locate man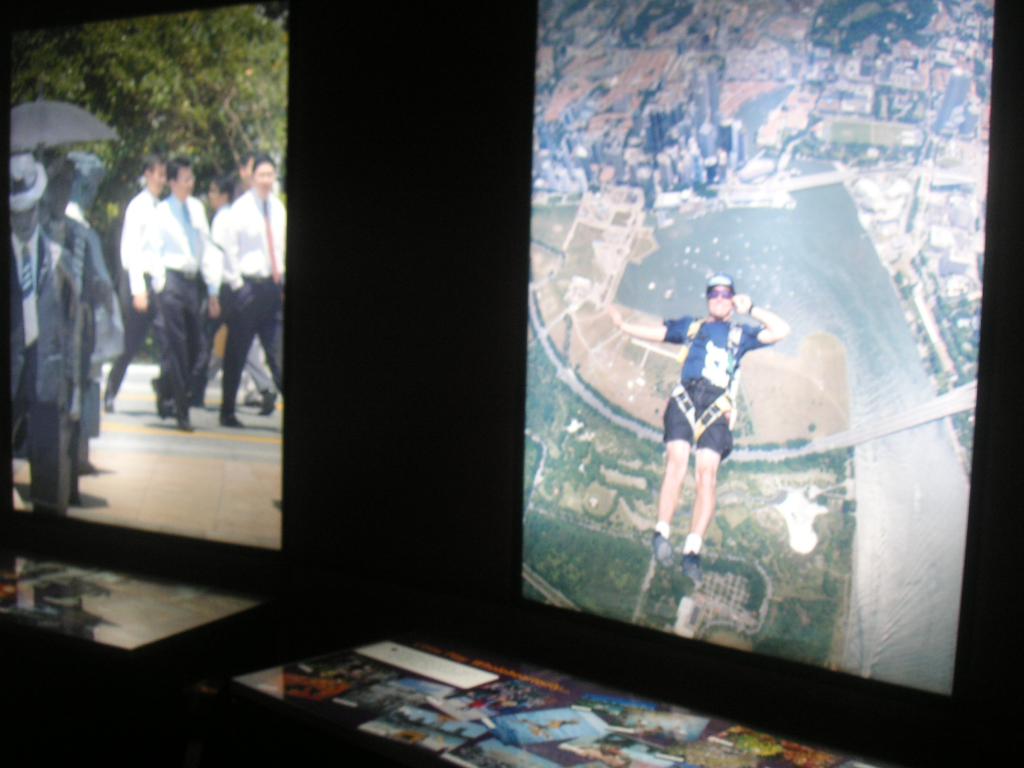
(x1=132, y1=156, x2=214, y2=433)
